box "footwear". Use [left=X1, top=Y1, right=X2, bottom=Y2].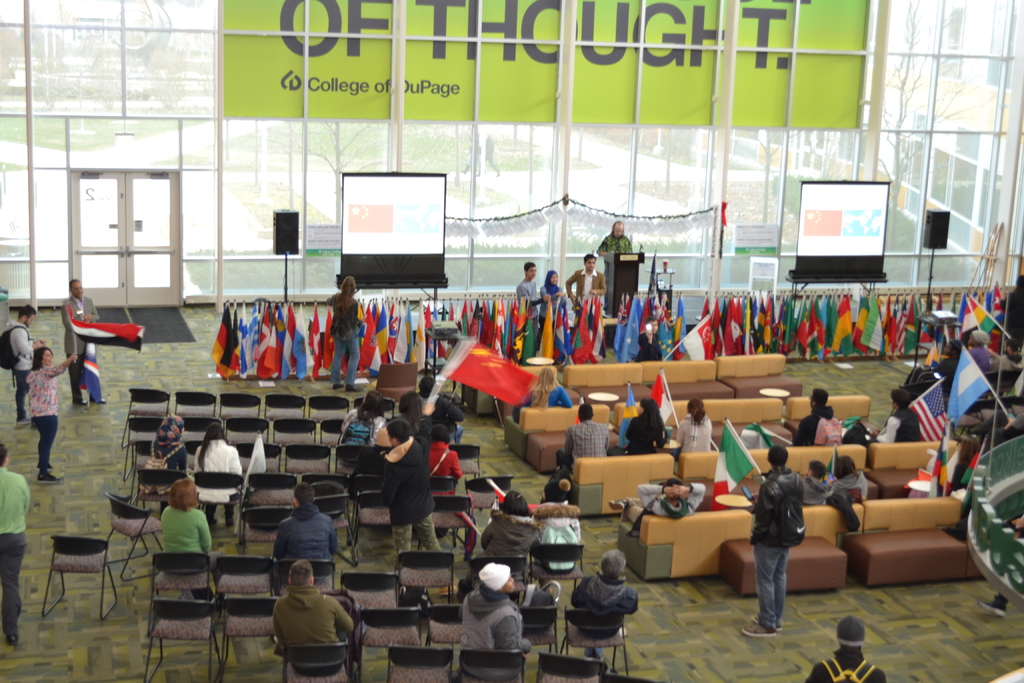
[left=38, top=471, right=58, bottom=484].
